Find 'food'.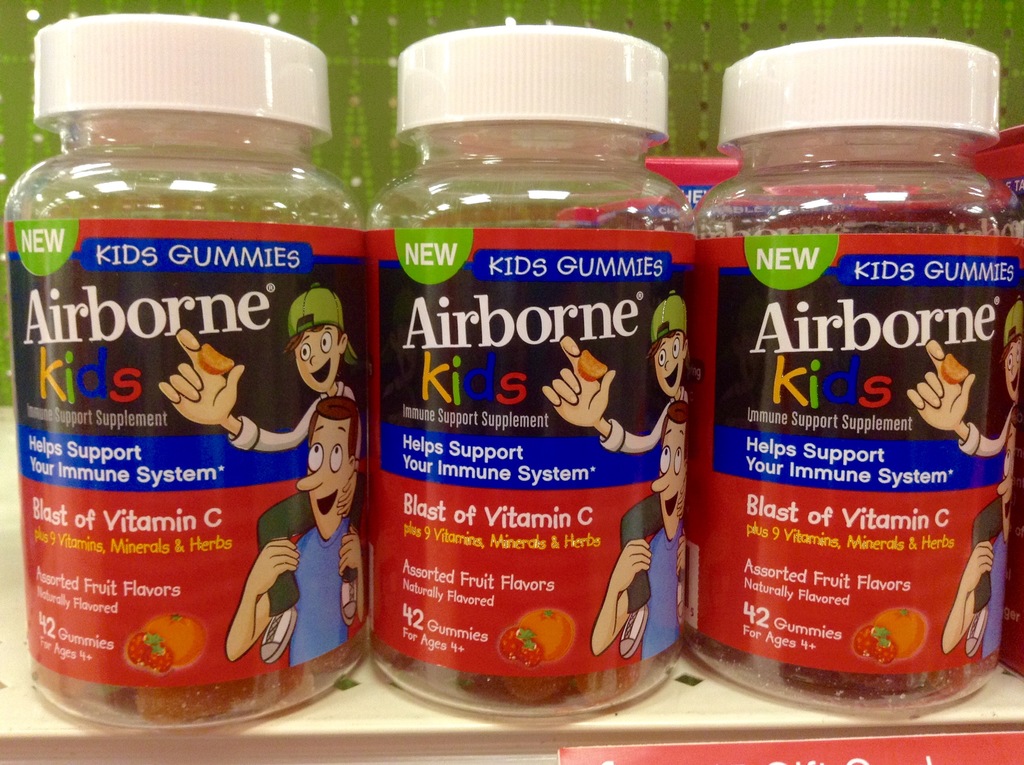
locate(680, 621, 996, 699).
